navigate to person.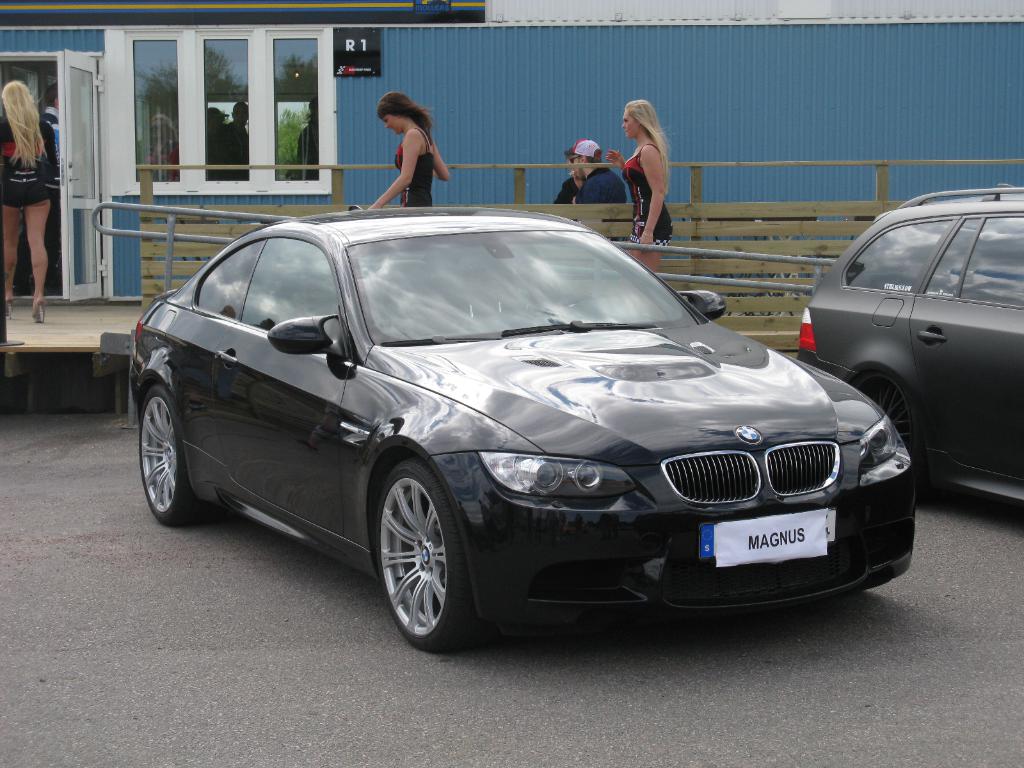
Navigation target: locate(361, 91, 454, 210).
